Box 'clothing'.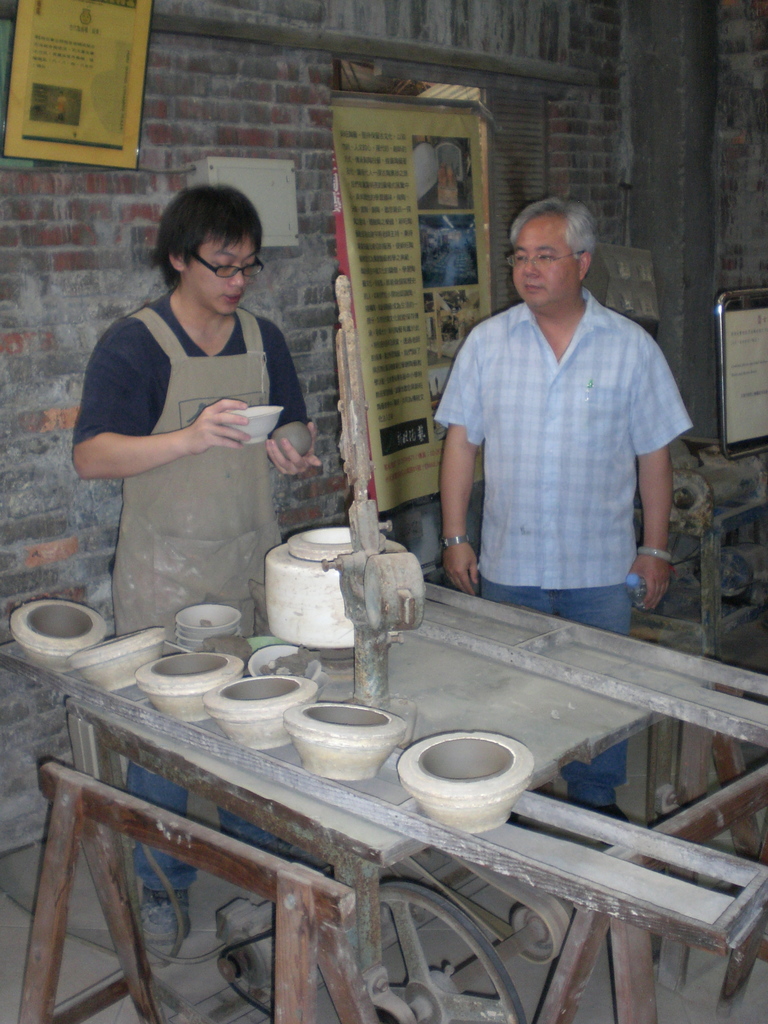
[436,242,691,614].
